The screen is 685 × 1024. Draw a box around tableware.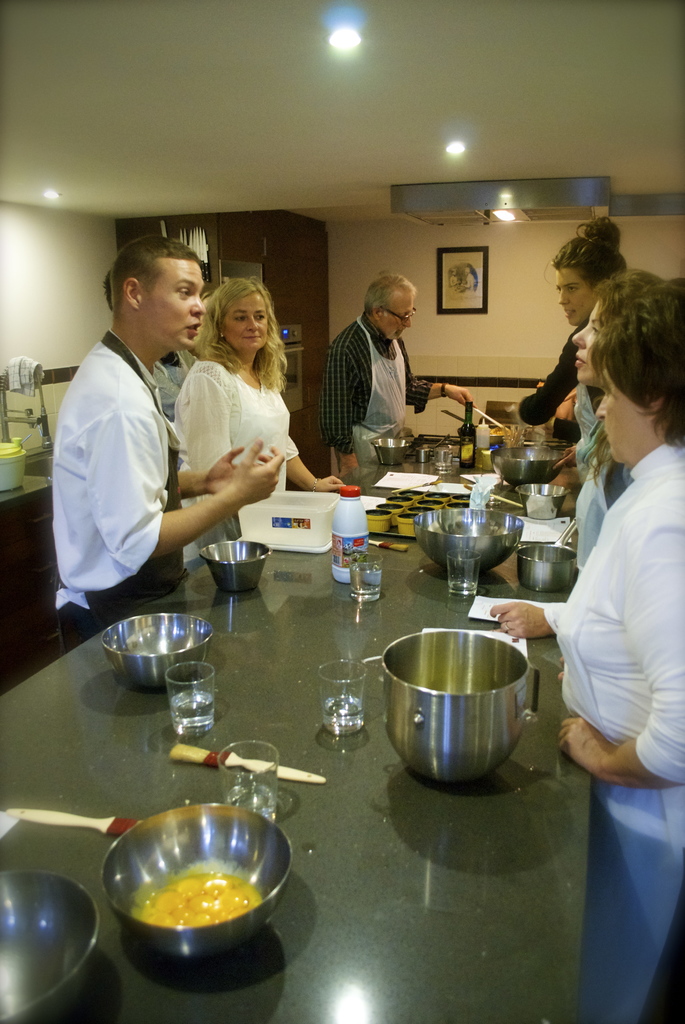
rect(517, 483, 572, 524).
